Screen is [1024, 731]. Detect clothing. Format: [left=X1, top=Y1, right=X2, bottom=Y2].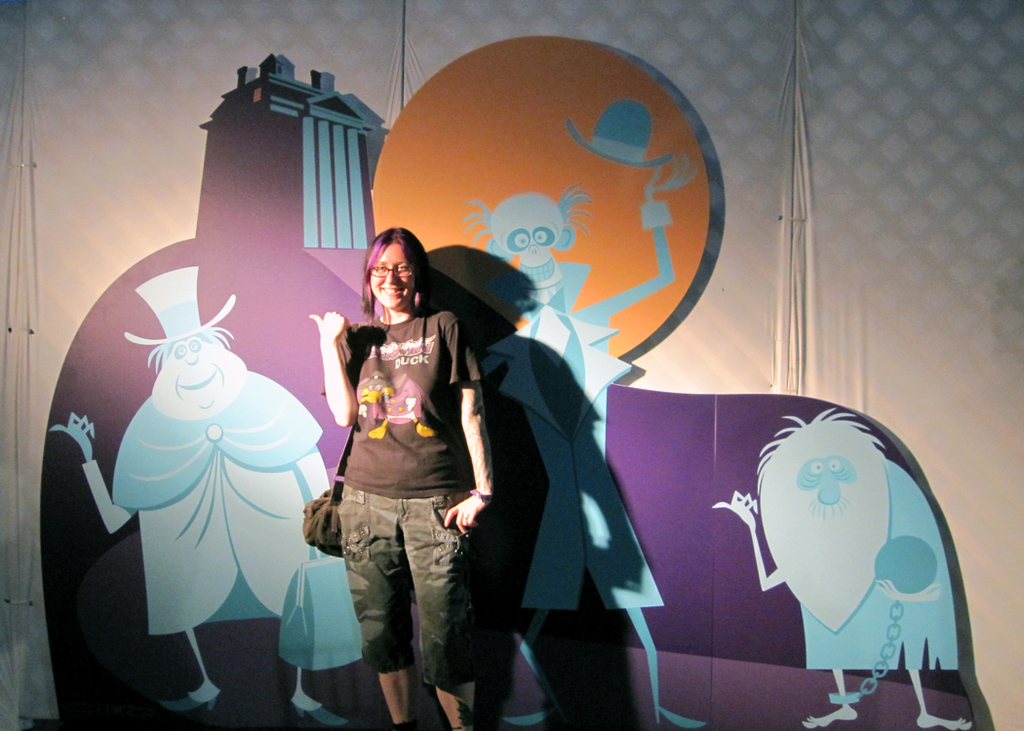
[left=334, top=312, right=505, bottom=682].
